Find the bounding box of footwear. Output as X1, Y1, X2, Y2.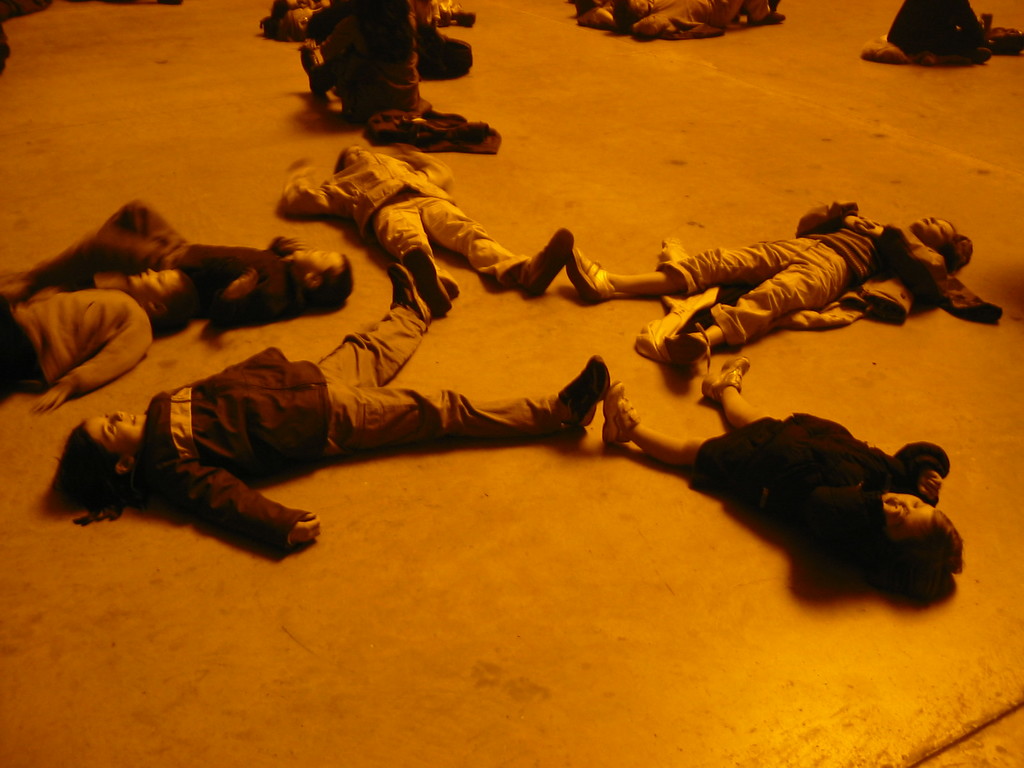
518, 222, 578, 299.
